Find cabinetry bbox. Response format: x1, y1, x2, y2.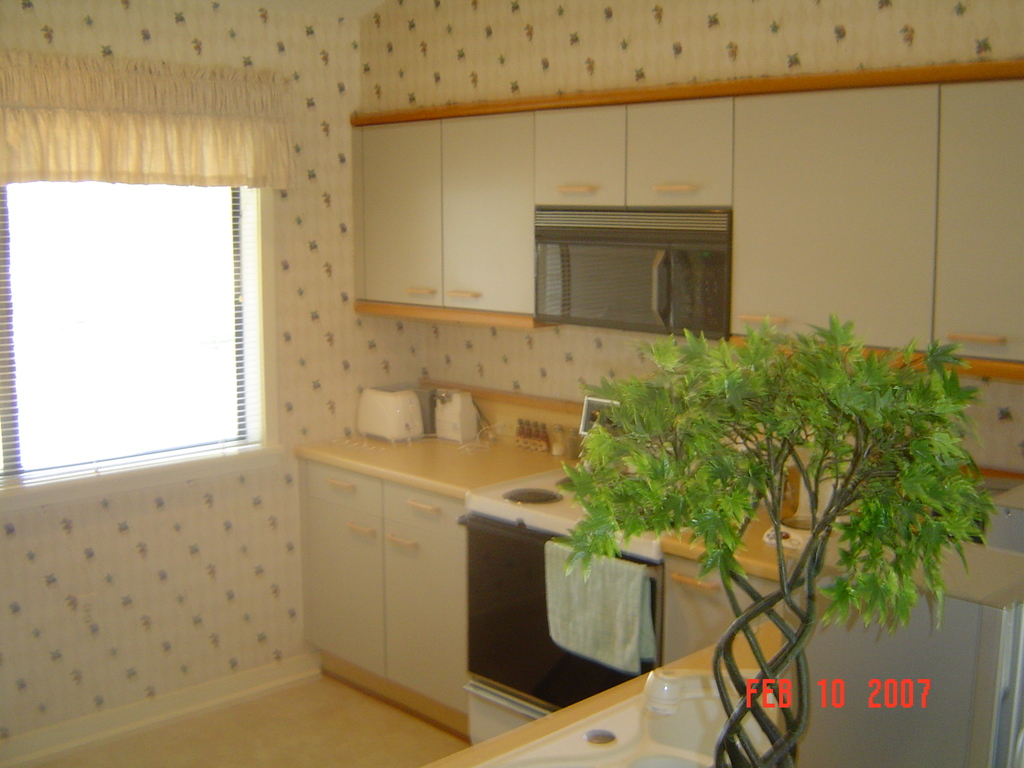
347, 61, 1023, 372.
